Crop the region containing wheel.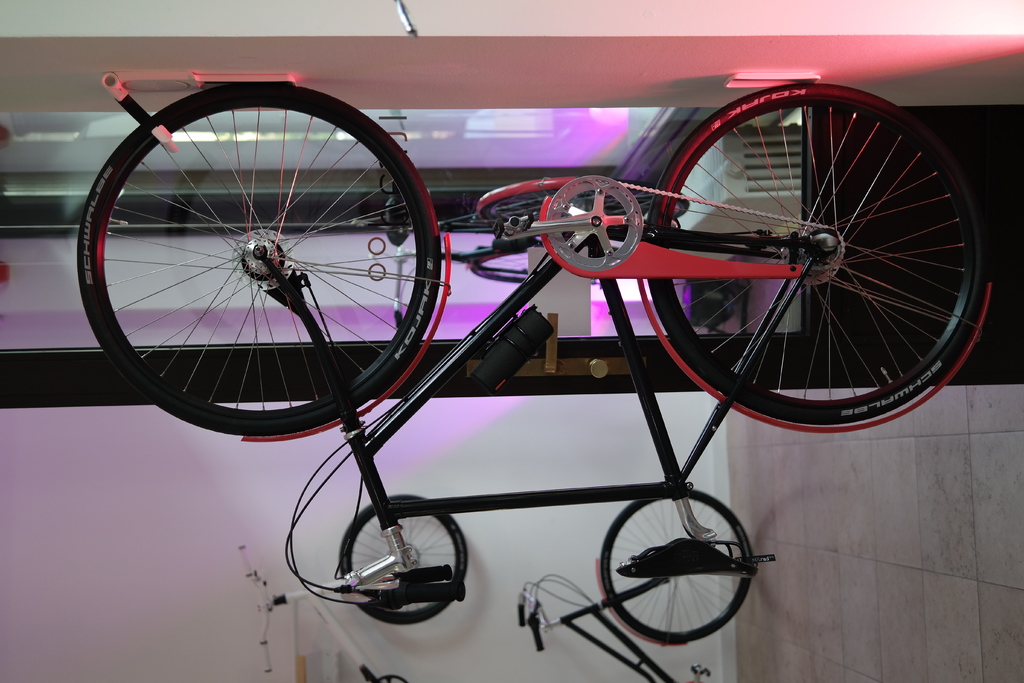
Crop region: rect(641, 81, 994, 434).
